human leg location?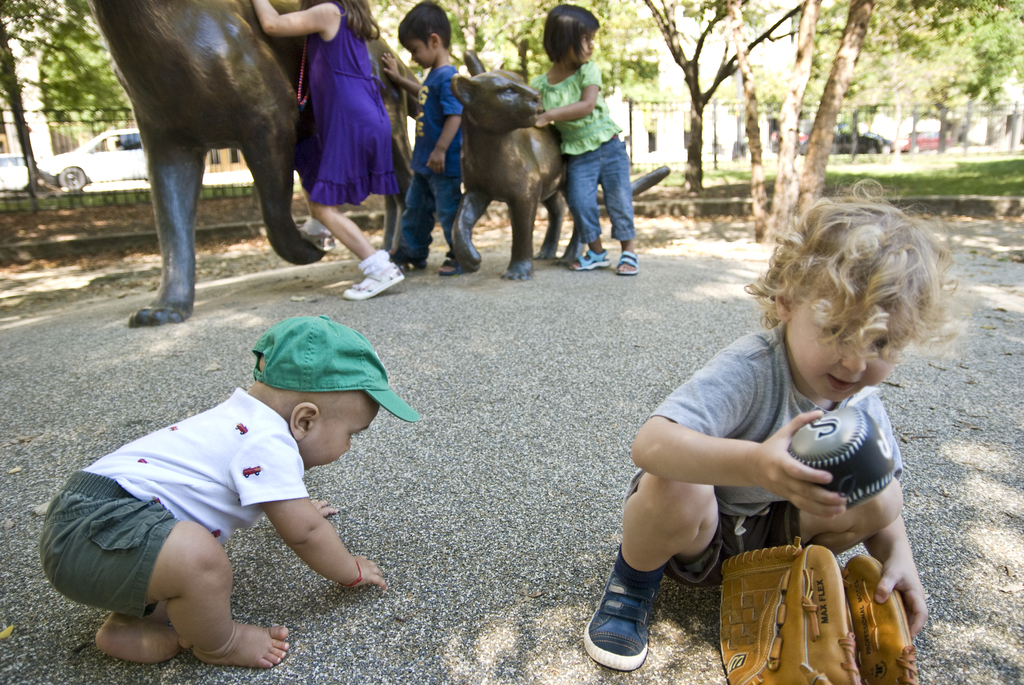
437:201:461:276
